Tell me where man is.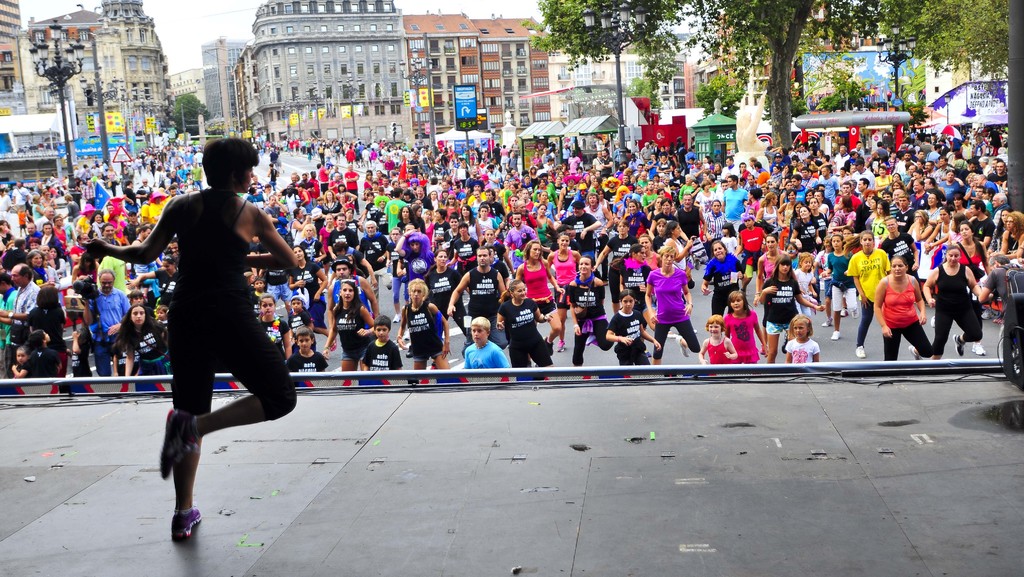
man is at box(438, 248, 508, 359).
